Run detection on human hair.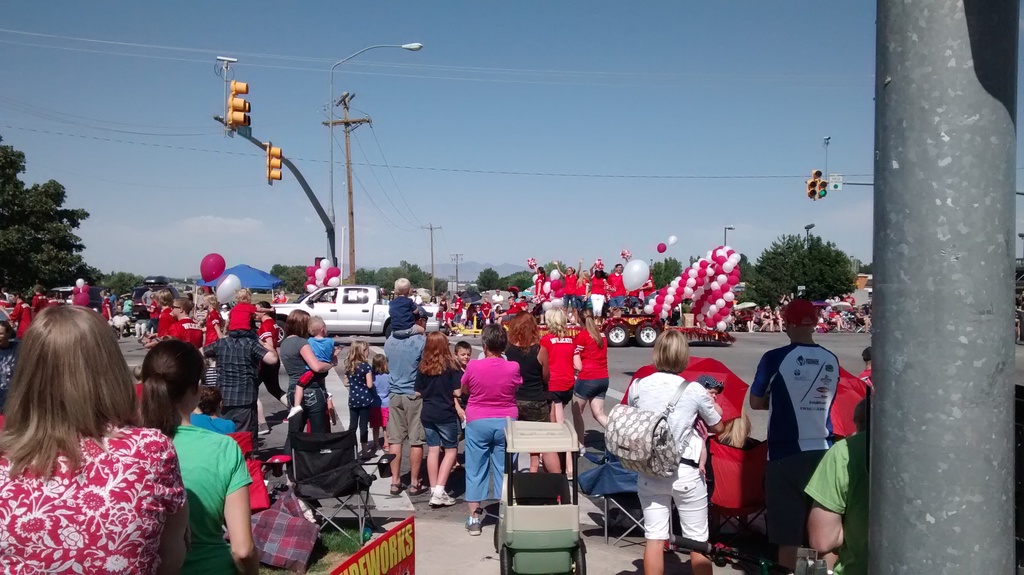
Result: locate(343, 341, 368, 371).
